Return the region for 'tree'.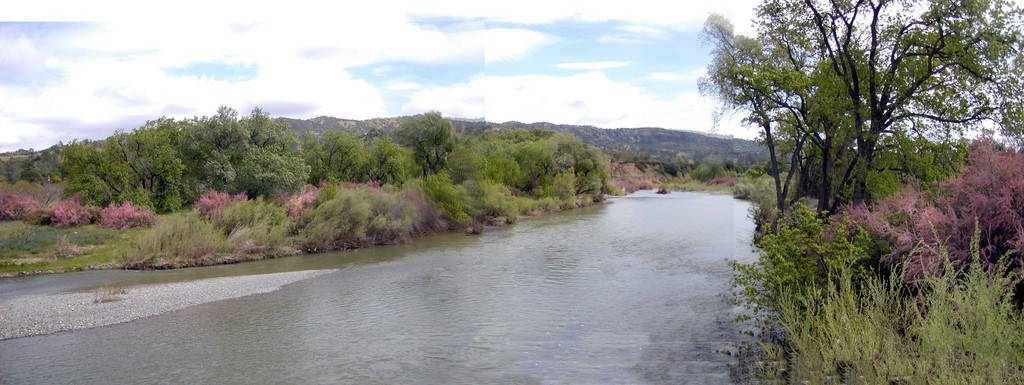
680/4/995/324.
